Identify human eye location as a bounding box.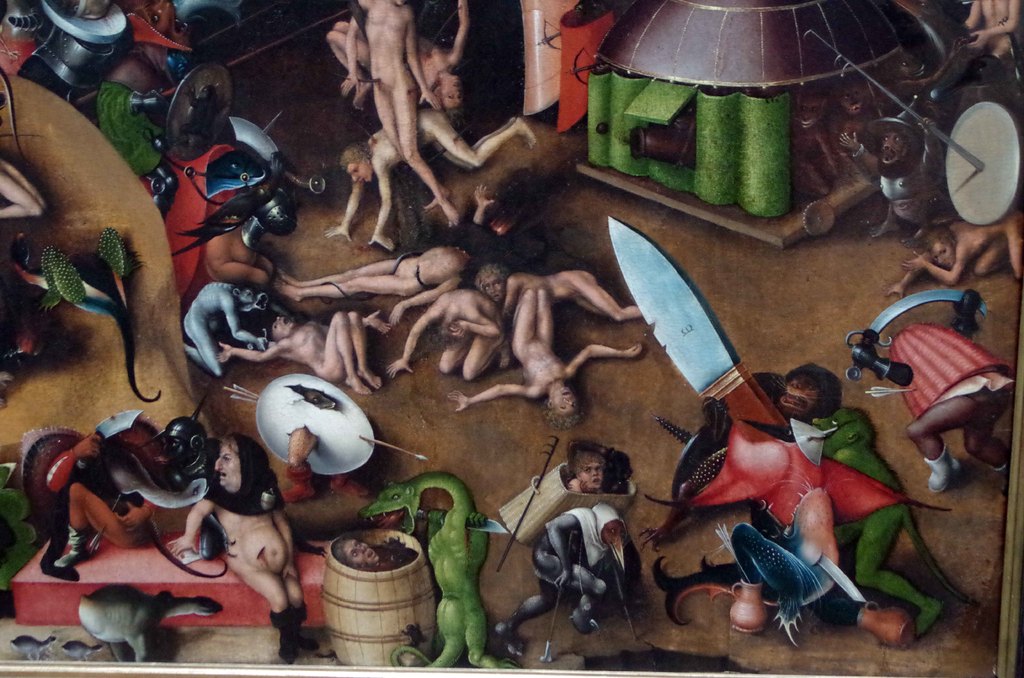
456/95/463/99.
